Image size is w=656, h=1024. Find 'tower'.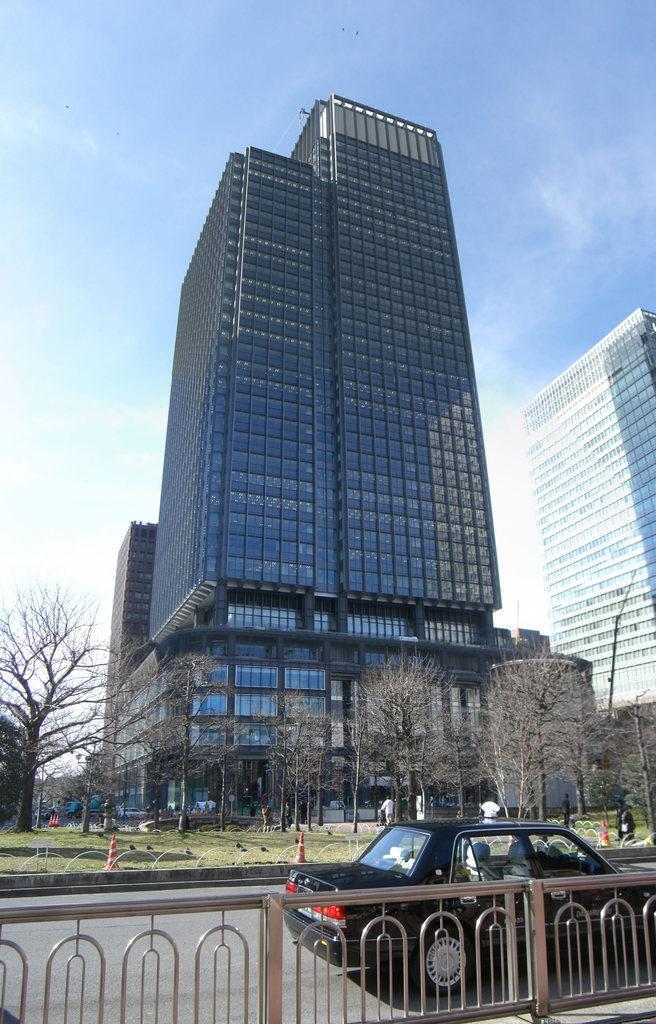
{"x1": 518, "y1": 318, "x2": 655, "y2": 750}.
